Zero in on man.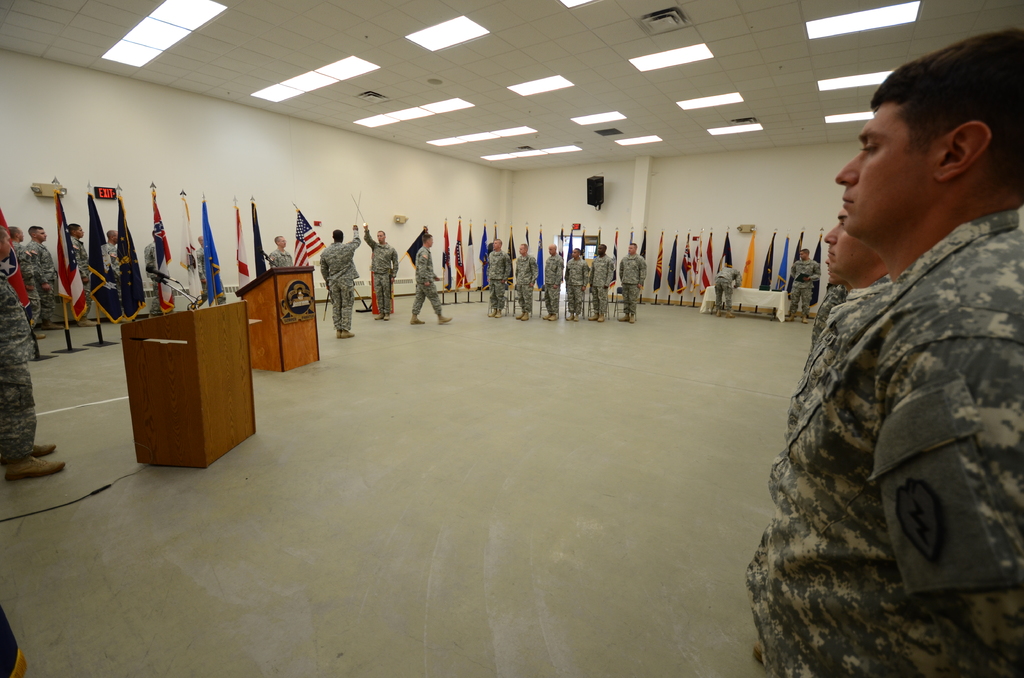
Zeroed in: [410, 234, 446, 325].
